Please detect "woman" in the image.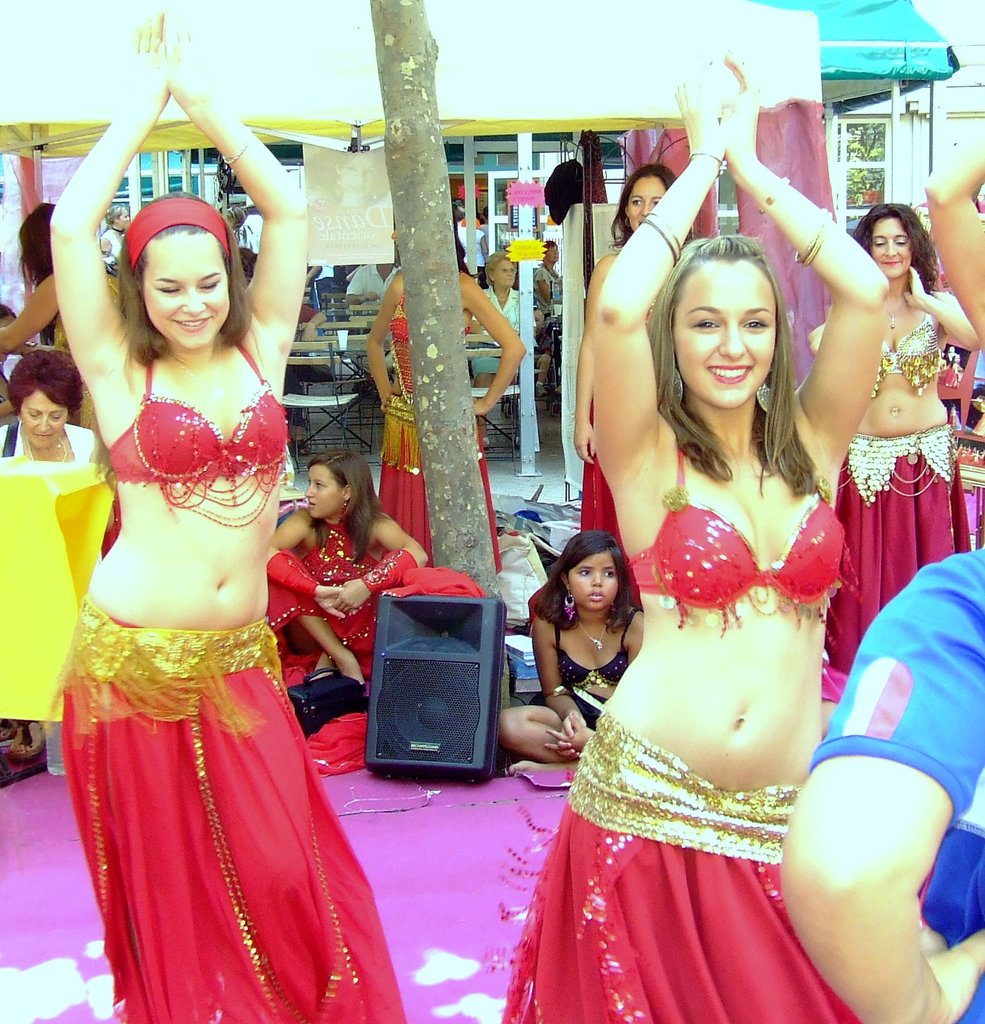
bbox(57, 10, 405, 1023).
